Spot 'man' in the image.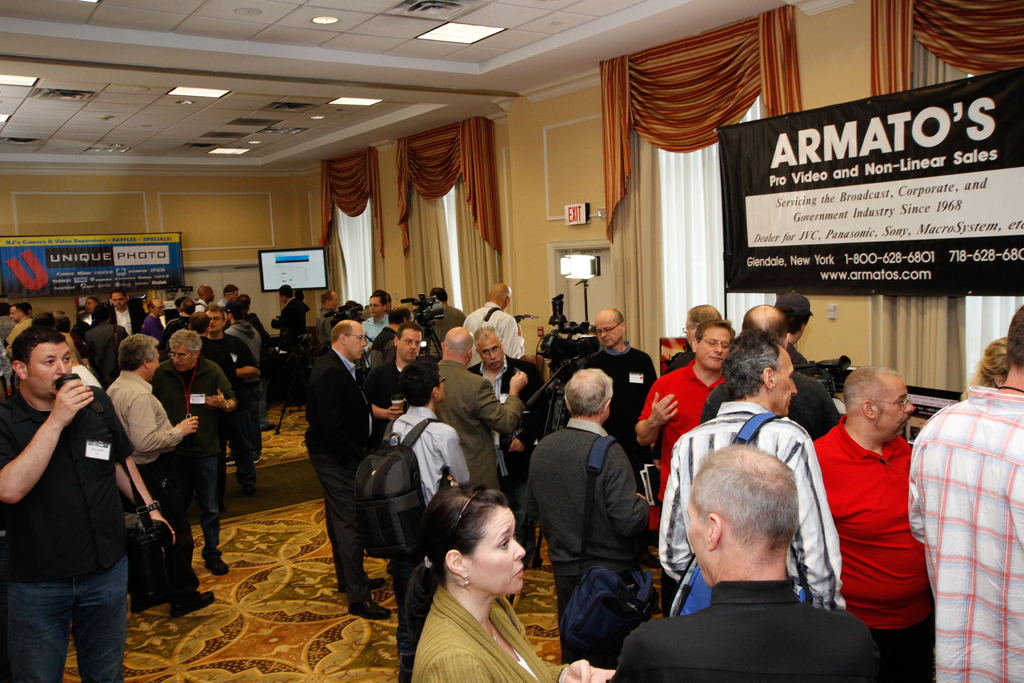
'man' found at [300,318,395,621].
